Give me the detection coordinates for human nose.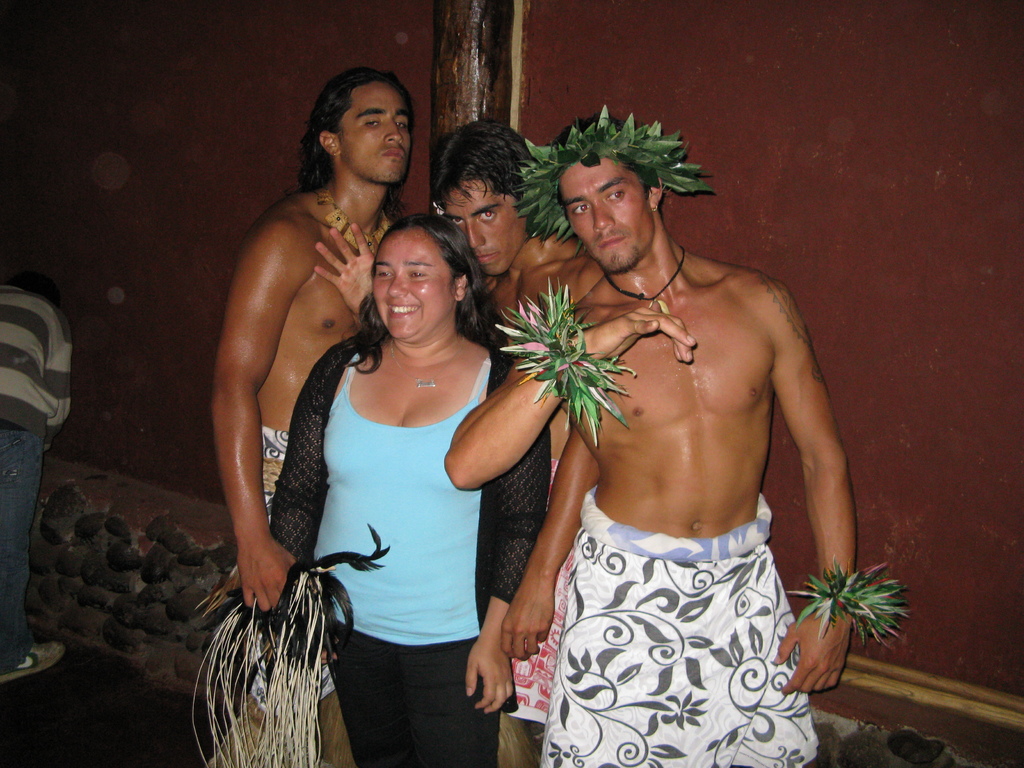
[592,200,612,229].
